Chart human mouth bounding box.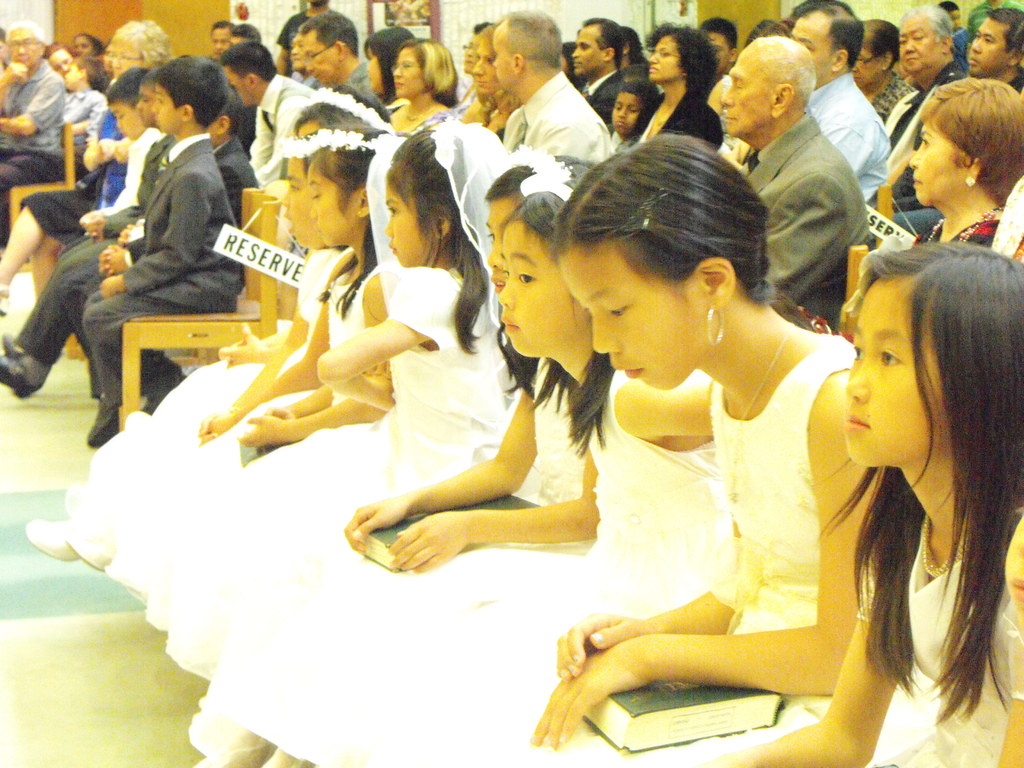
Charted: <box>504,315,515,333</box>.
